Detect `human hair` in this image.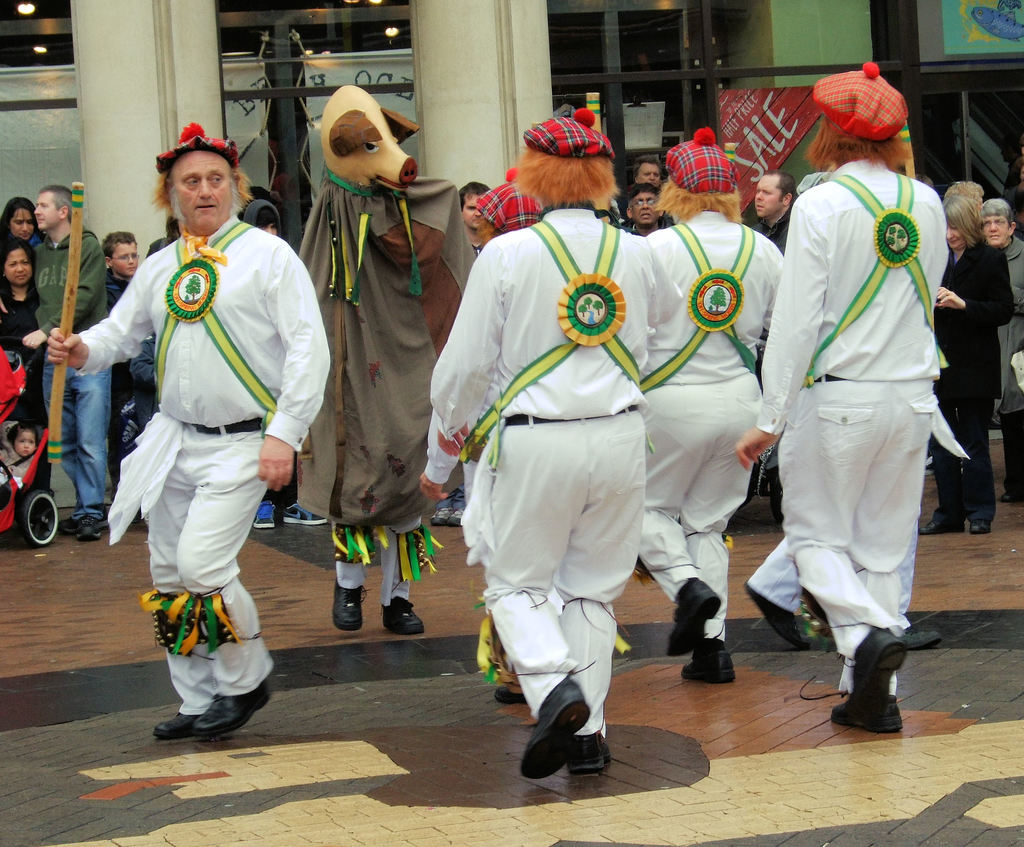
Detection: box=[630, 153, 662, 184].
